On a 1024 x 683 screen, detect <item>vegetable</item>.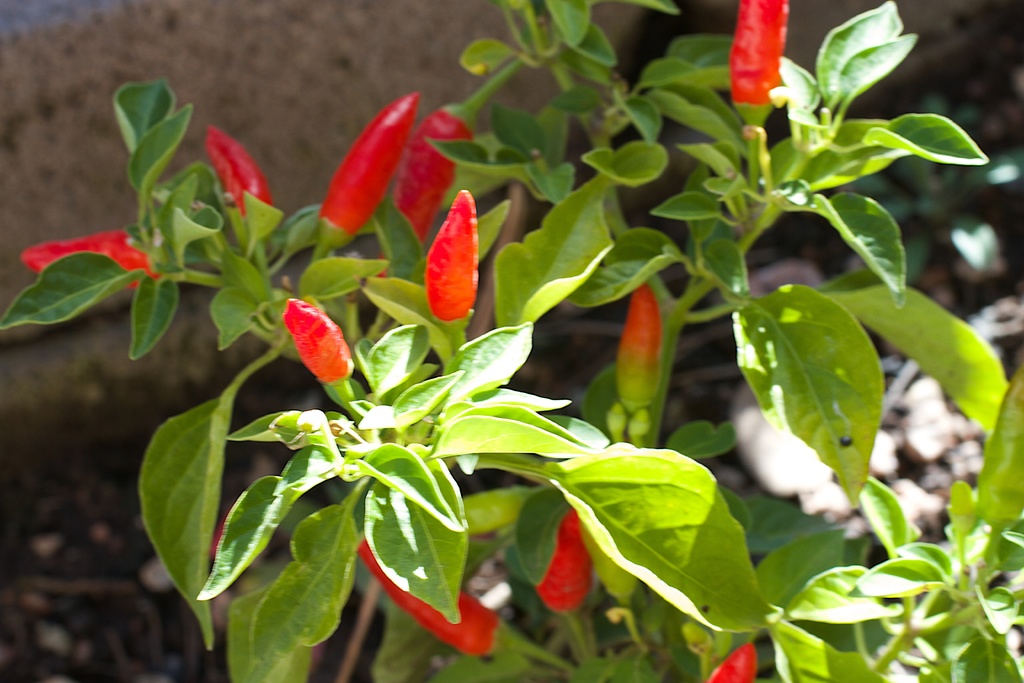
<region>20, 226, 165, 287</region>.
